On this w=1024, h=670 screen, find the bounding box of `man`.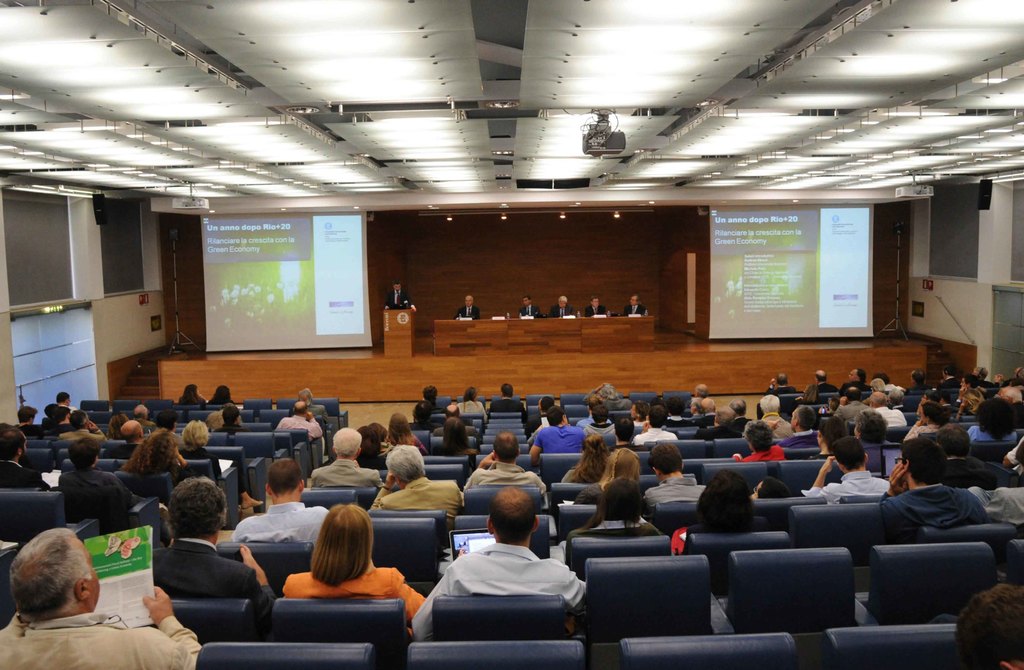
Bounding box: crop(905, 364, 932, 402).
